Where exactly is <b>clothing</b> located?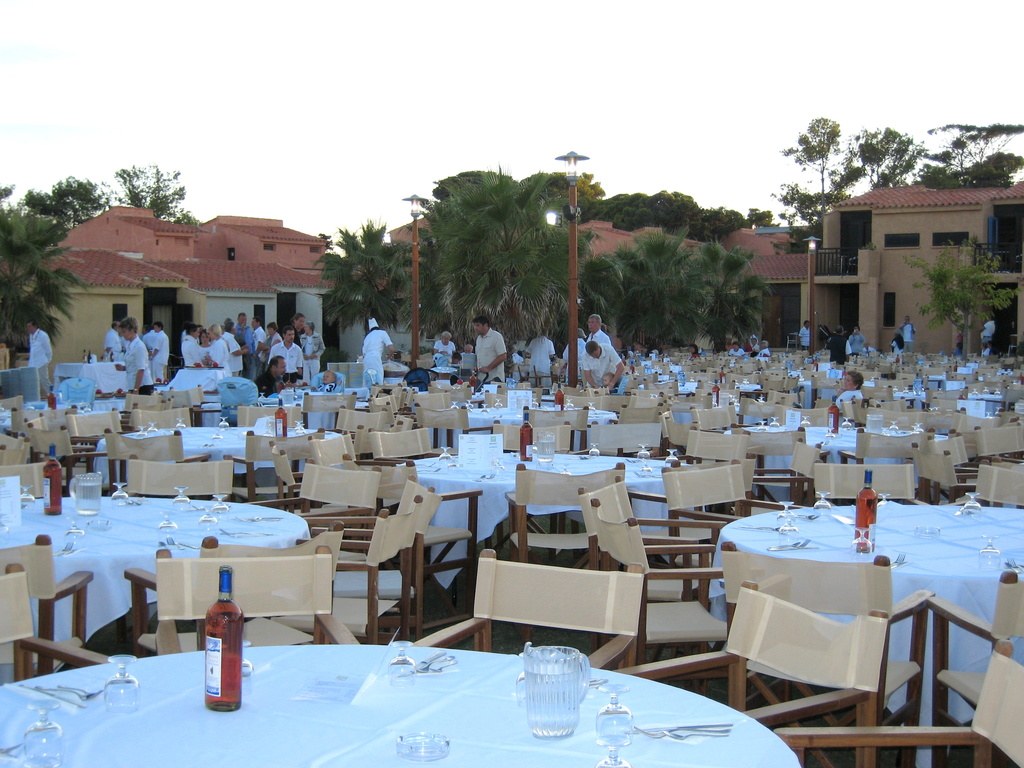
Its bounding box is <box>753,344,760,349</box>.
